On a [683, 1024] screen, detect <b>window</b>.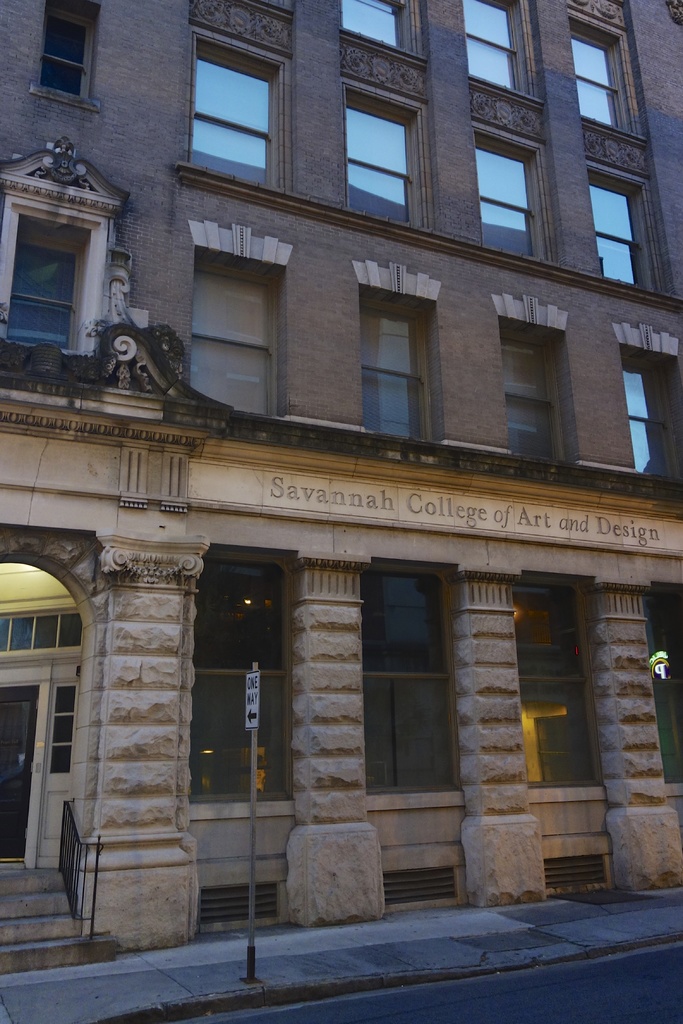
573 29 623 125.
